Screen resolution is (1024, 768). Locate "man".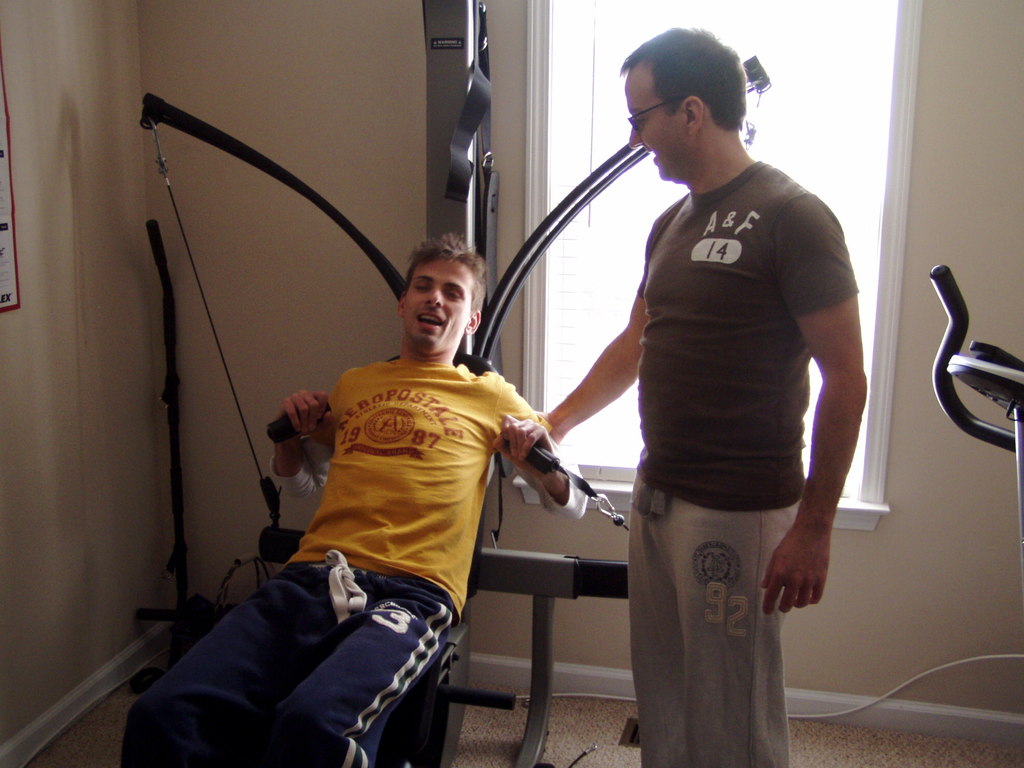
[120,230,588,767].
